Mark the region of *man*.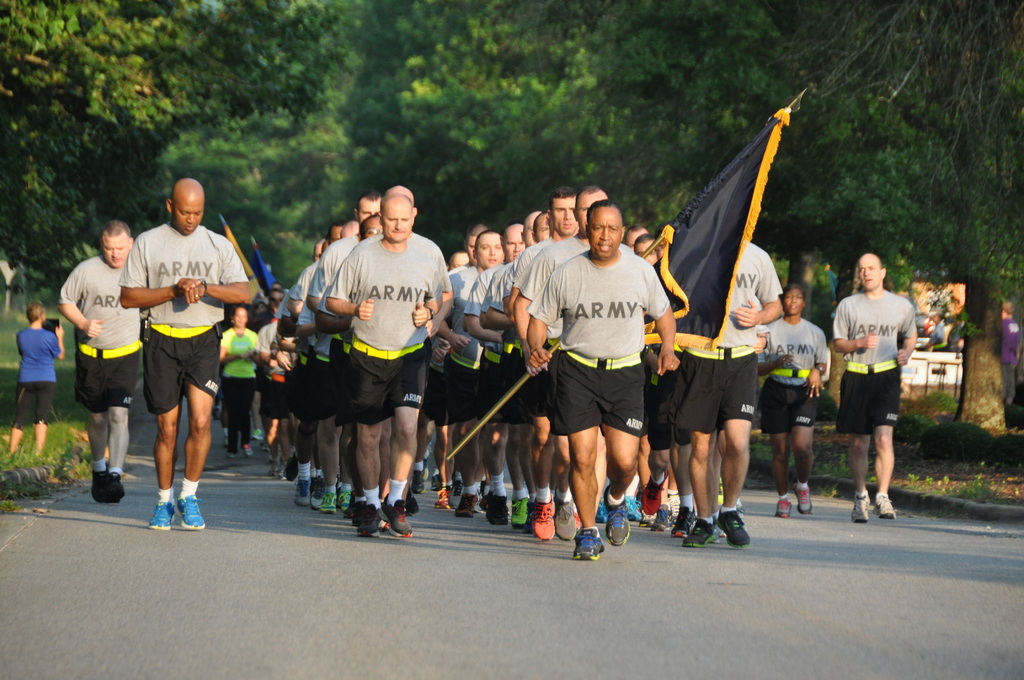
Region: box=[52, 227, 142, 495].
